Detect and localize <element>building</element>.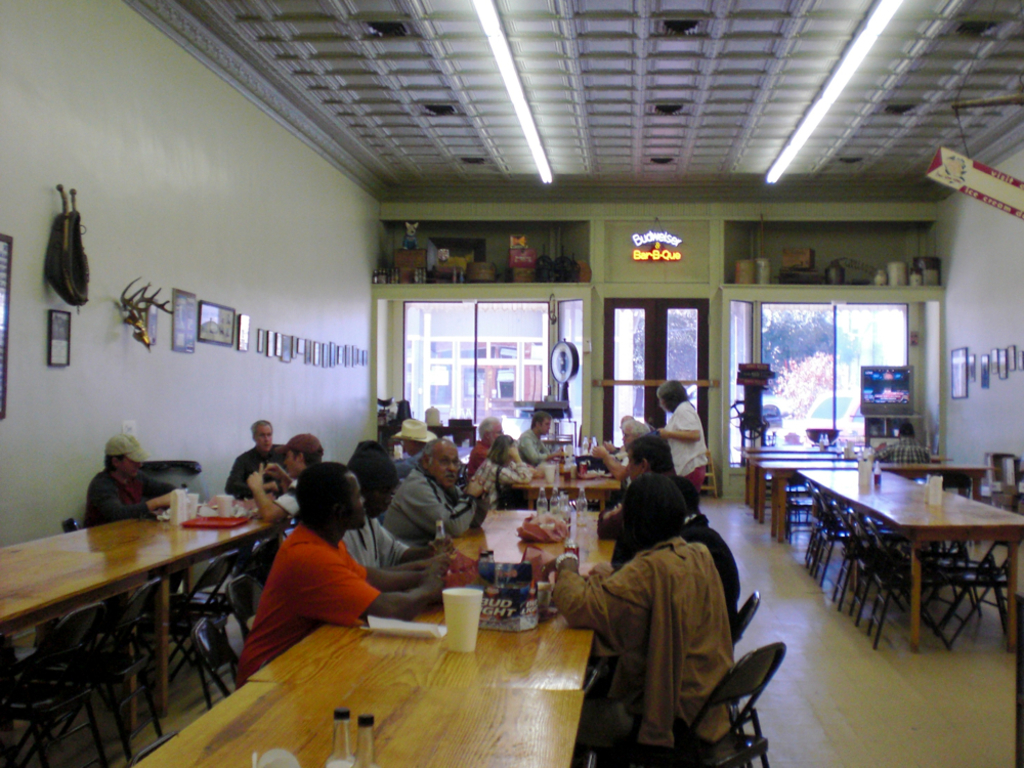
Localized at box=[398, 338, 566, 447].
